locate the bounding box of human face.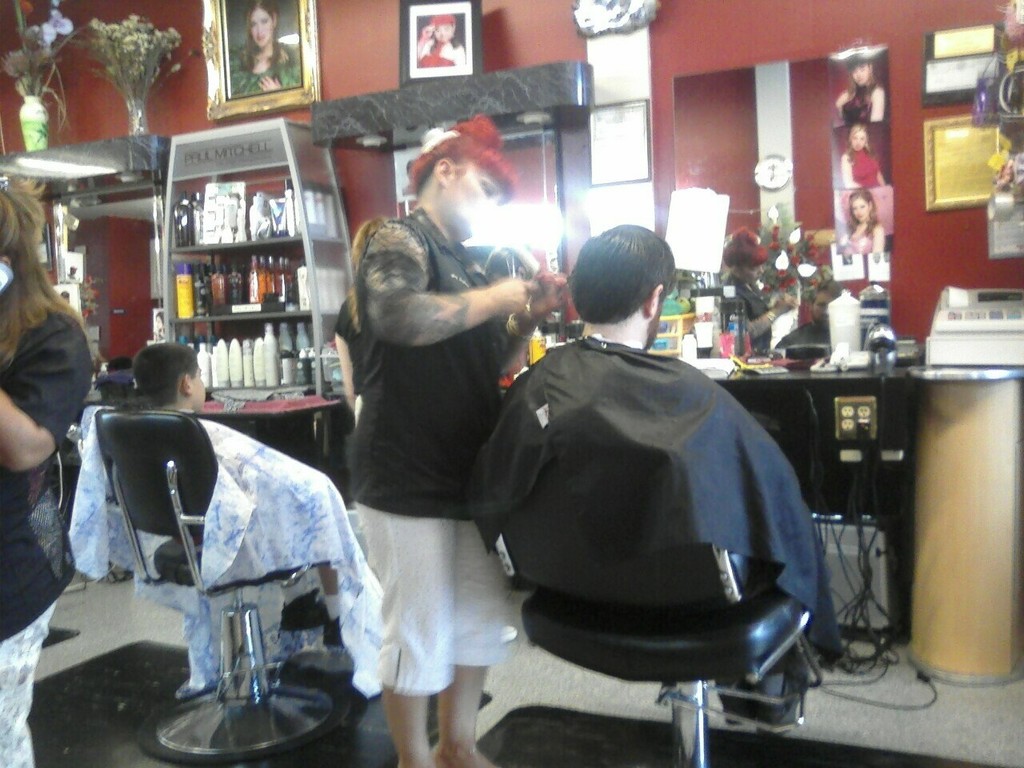
Bounding box: <bbox>434, 26, 458, 42</bbox>.
